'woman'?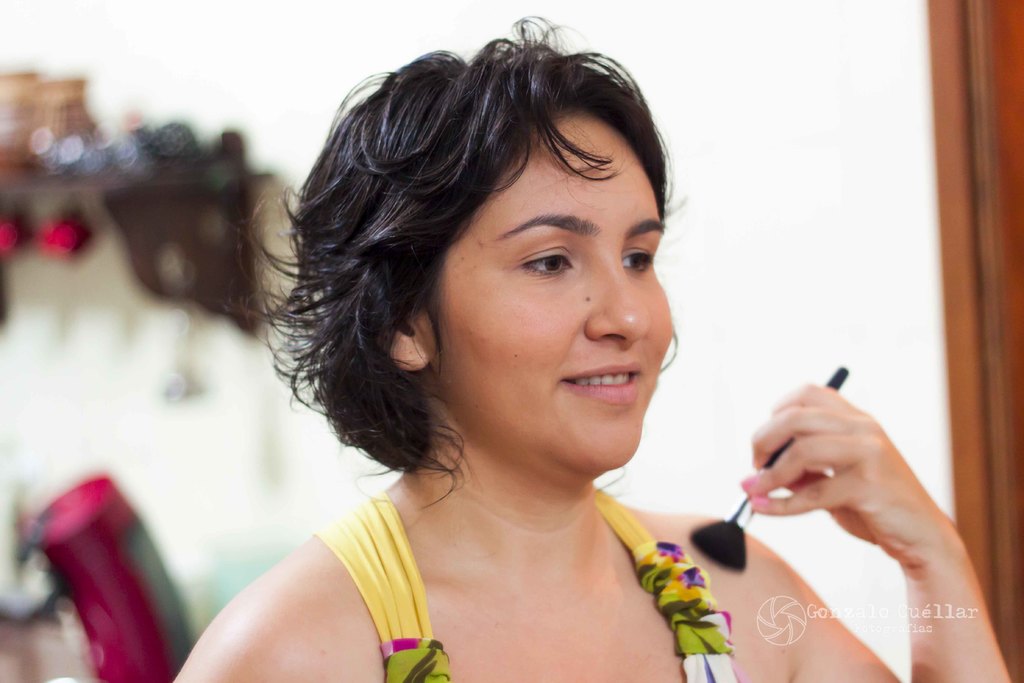
170/10/1014/682
